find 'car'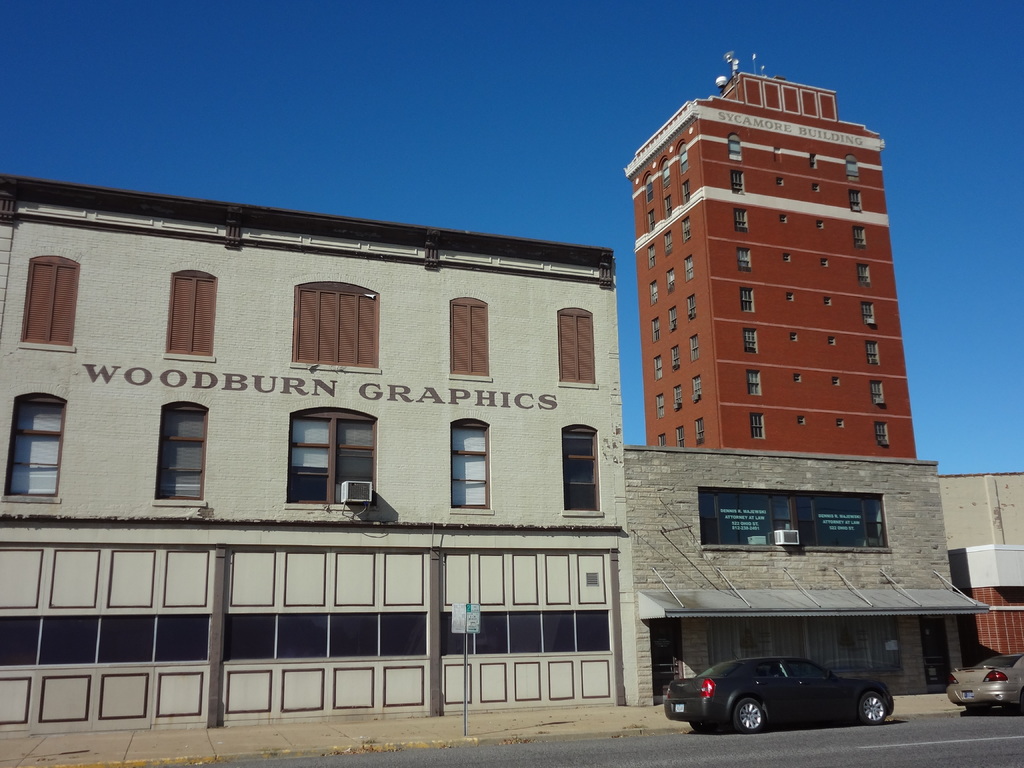
select_region(945, 655, 1023, 712)
